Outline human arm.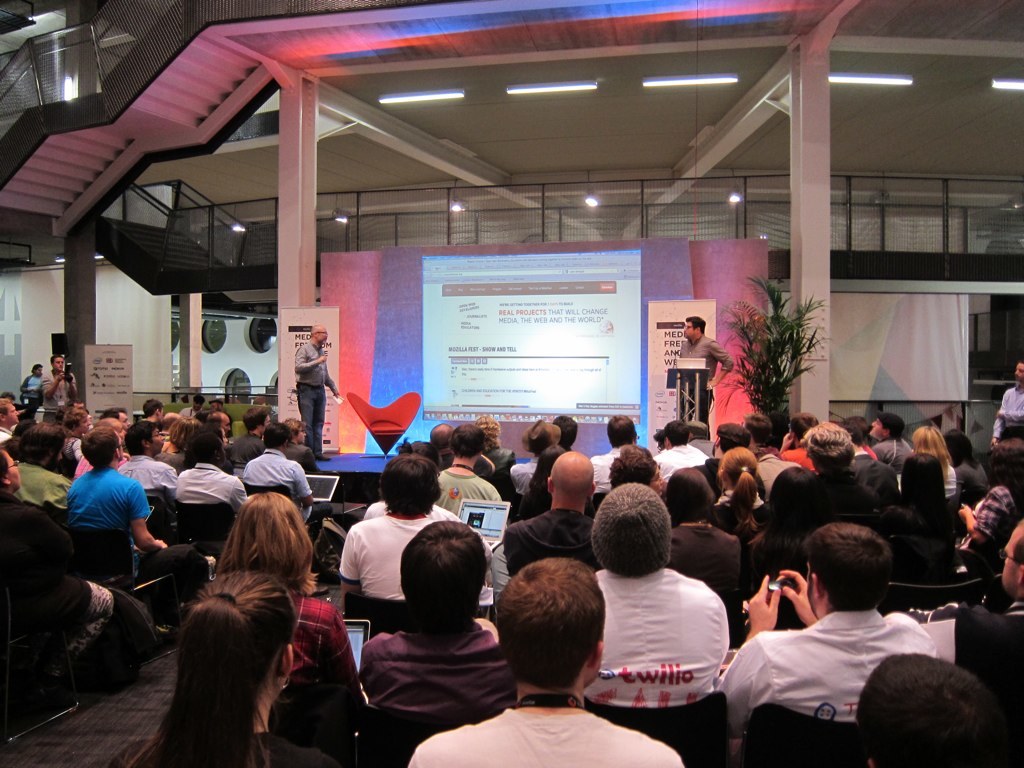
Outline: BBox(310, 629, 343, 699).
